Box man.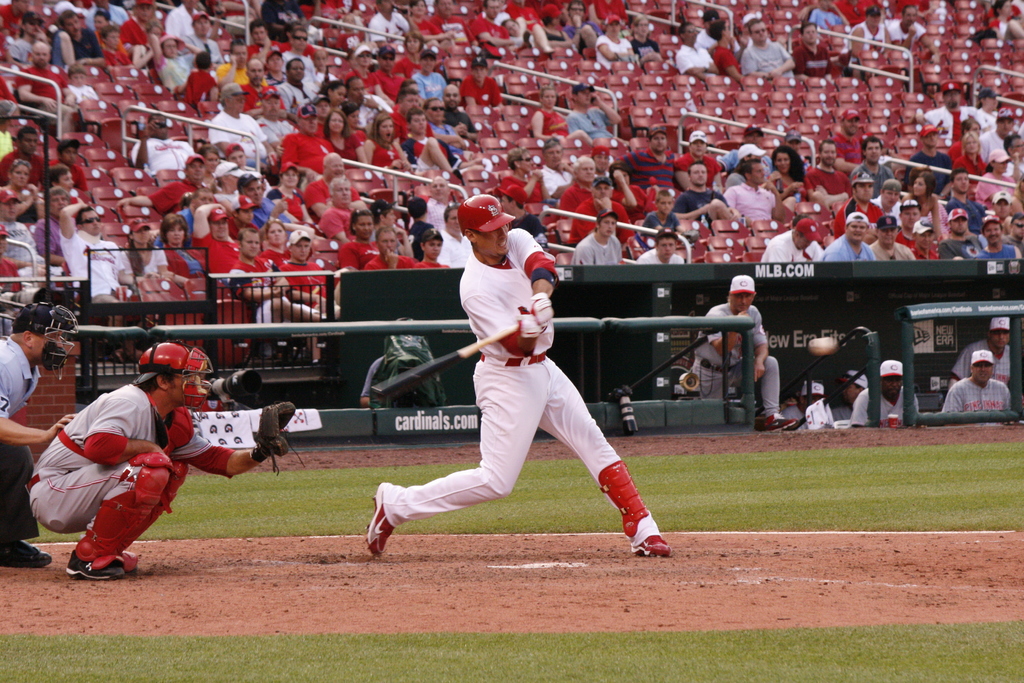
<box>728,139,763,181</box>.
